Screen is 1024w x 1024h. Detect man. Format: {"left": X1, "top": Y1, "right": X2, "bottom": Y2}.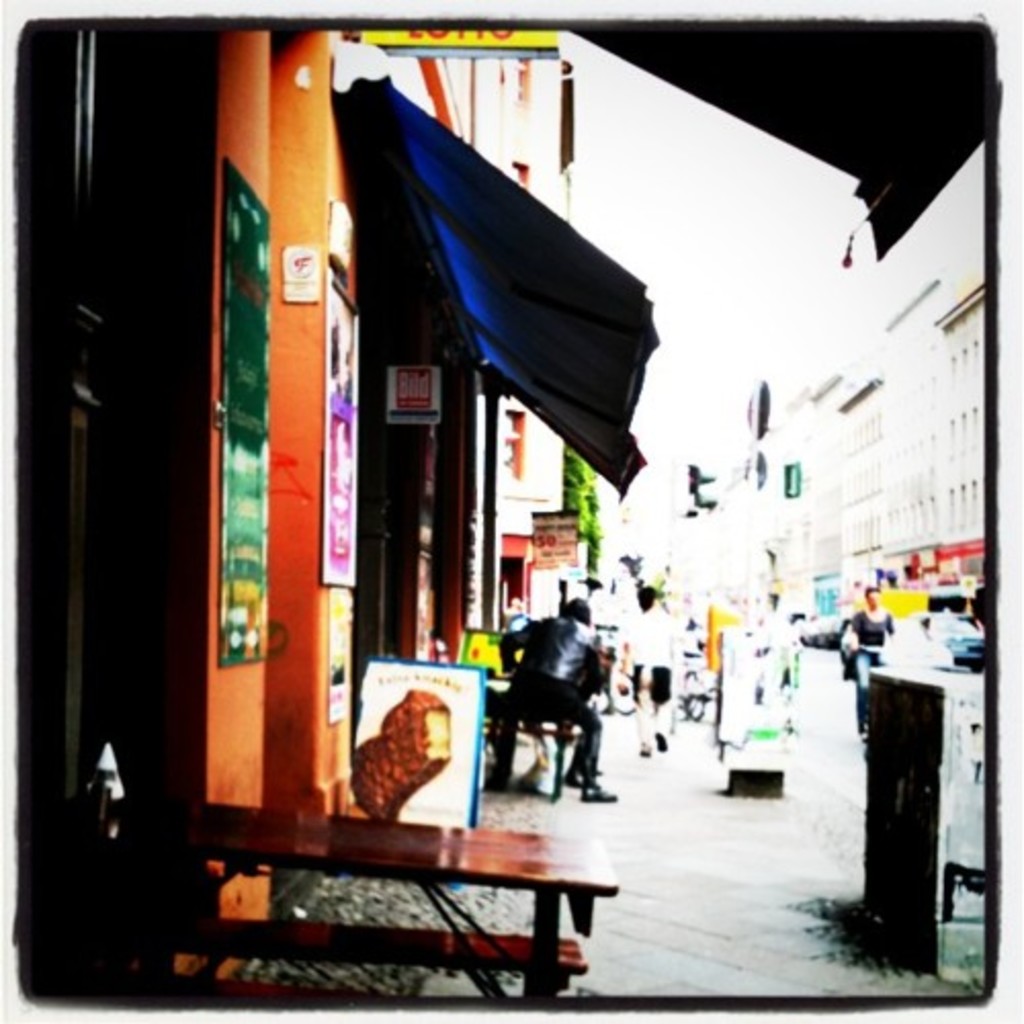
{"left": 616, "top": 578, "right": 684, "bottom": 764}.
